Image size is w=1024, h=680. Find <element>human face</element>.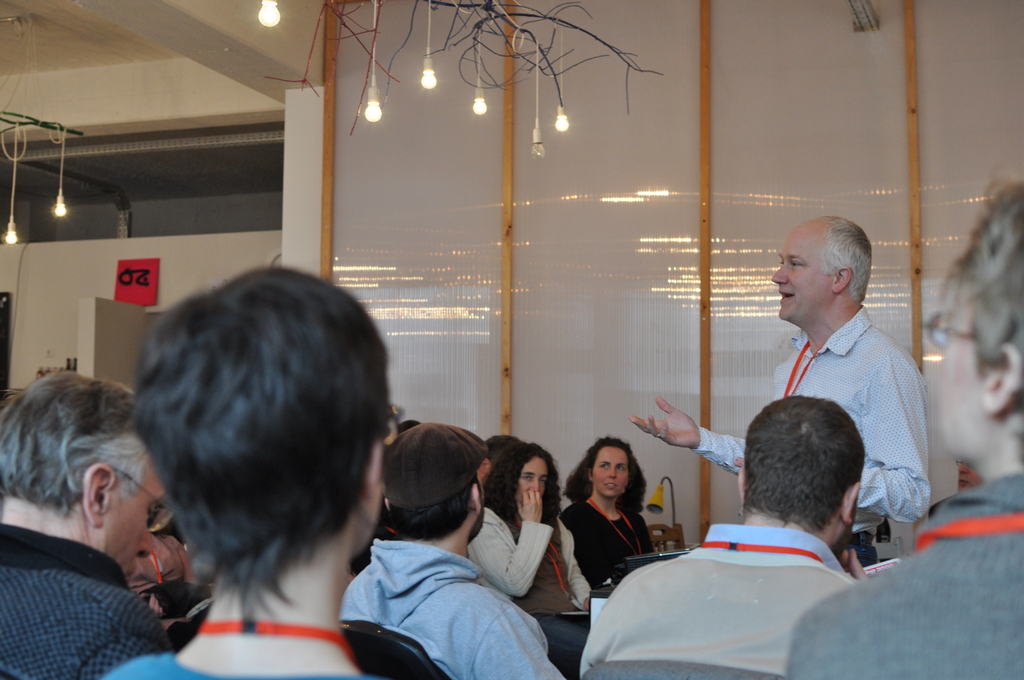
box(938, 306, 993, 462).
